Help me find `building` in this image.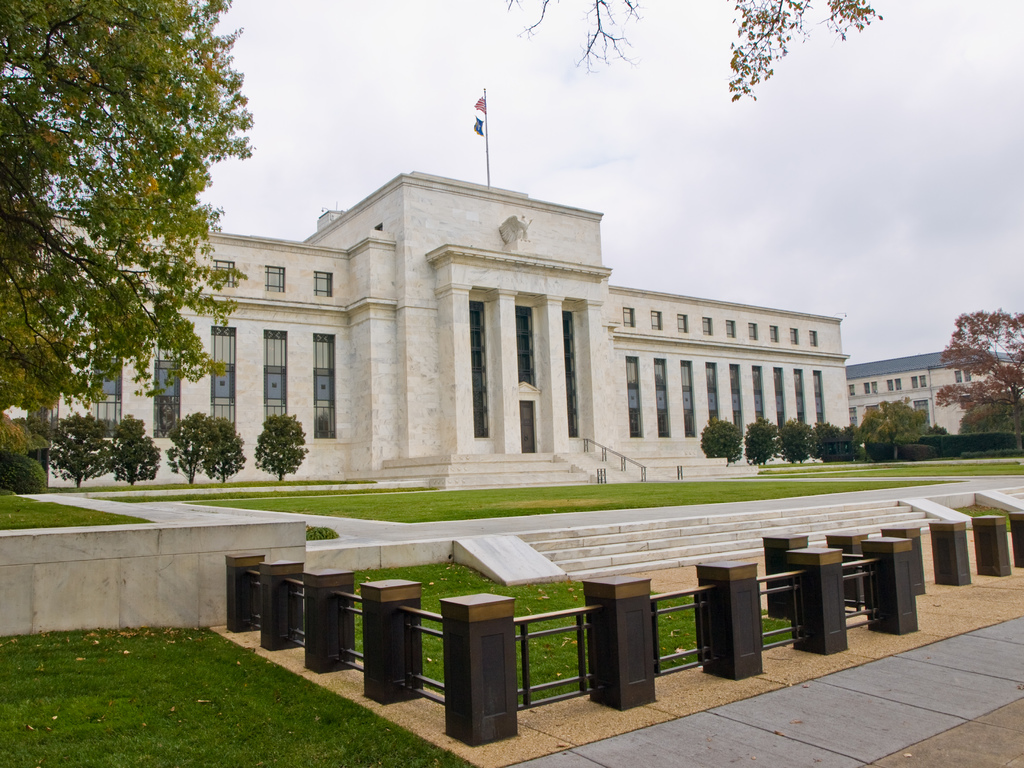
Found it: (28,171,853,487).
